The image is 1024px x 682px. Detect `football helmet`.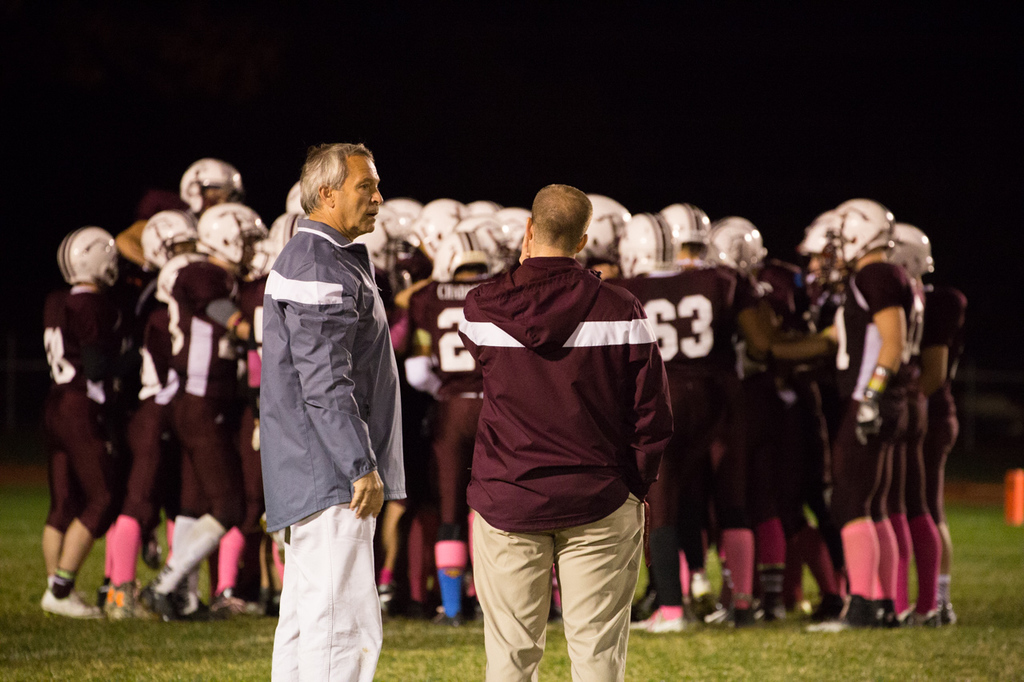
Detection: locate(263, 203, 312, 262).
